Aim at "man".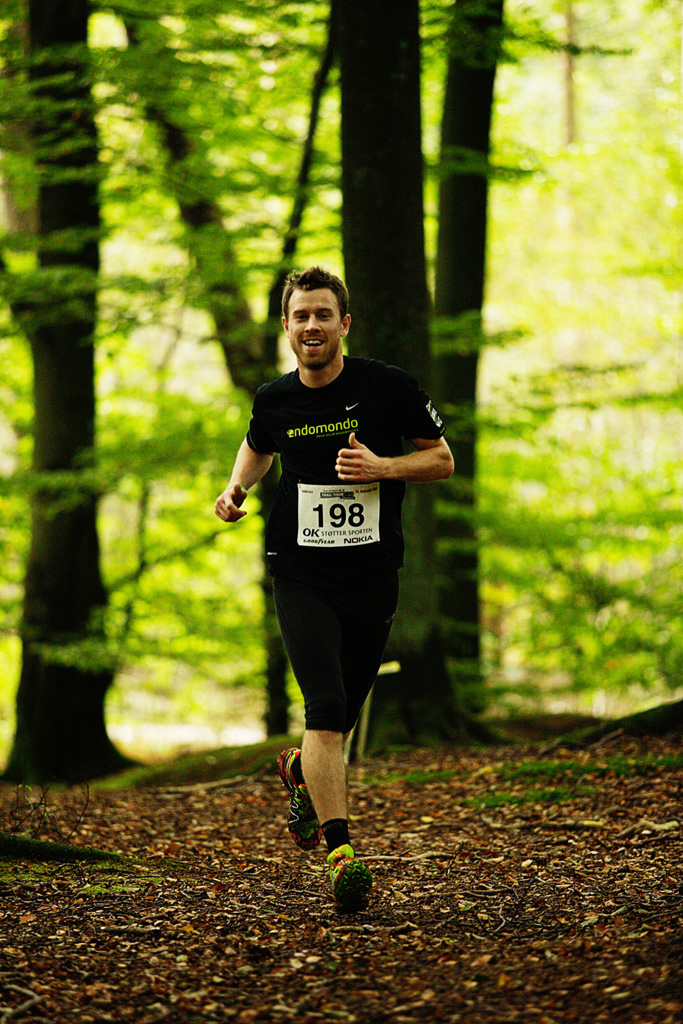
Aimed at bbox=[211, 262, 453, 882].
